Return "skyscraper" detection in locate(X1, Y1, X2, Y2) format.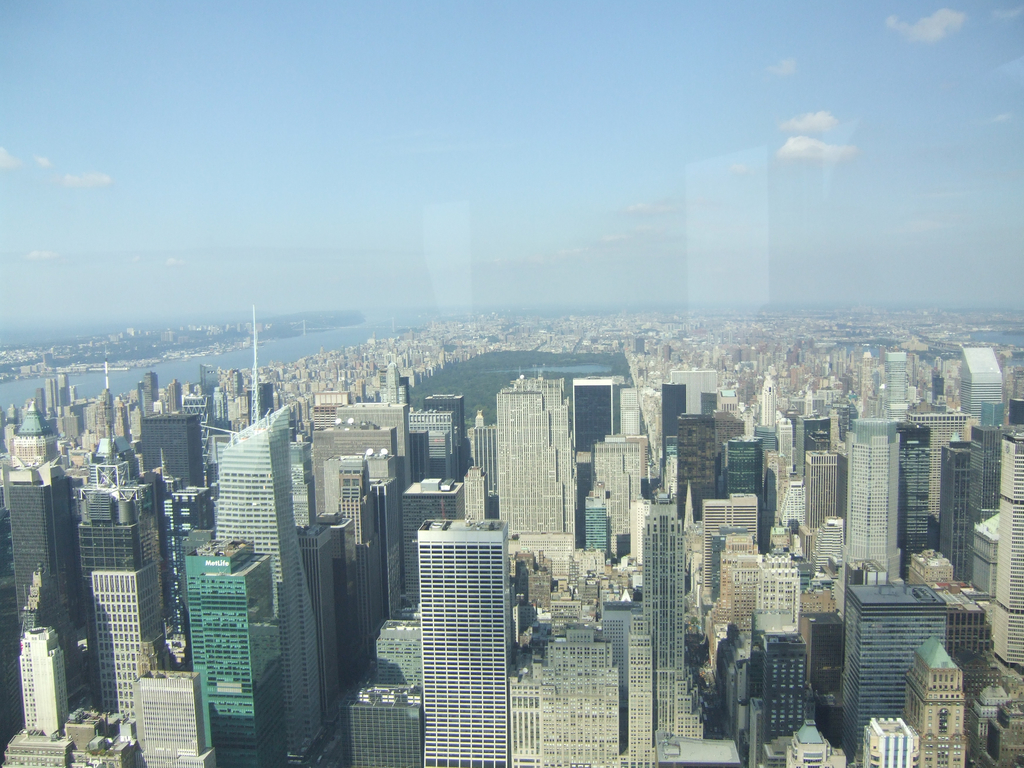
locate(842, 414, 899, 579).
